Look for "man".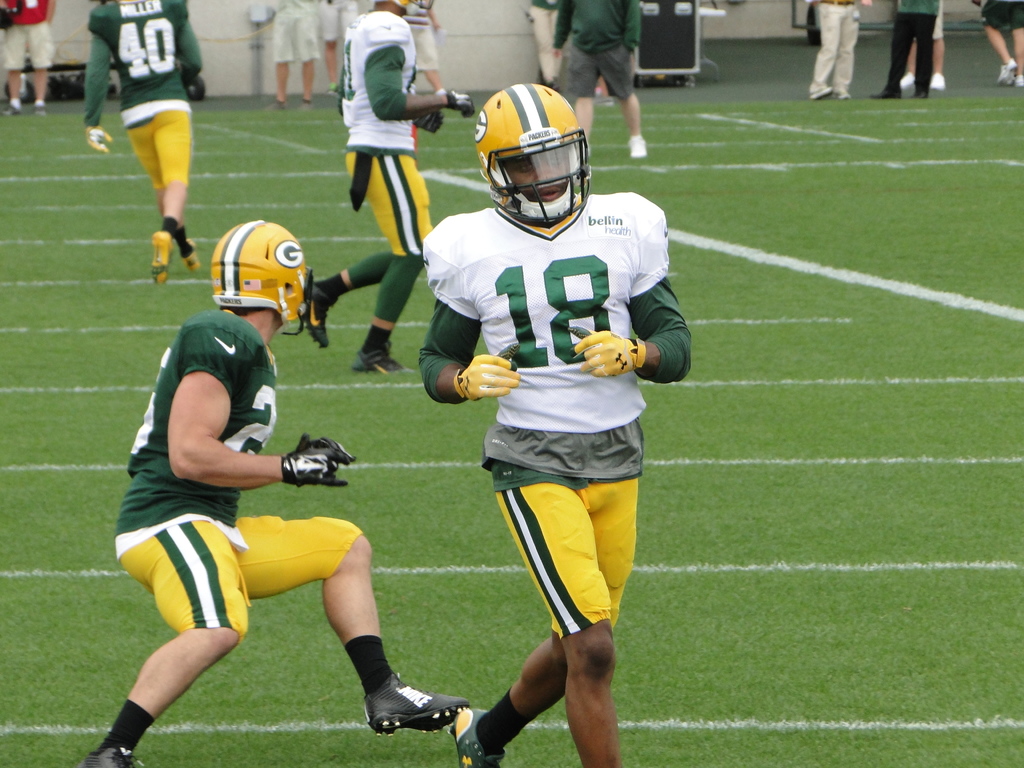
Found: left=399, top=0, right=446, bottom=95.
